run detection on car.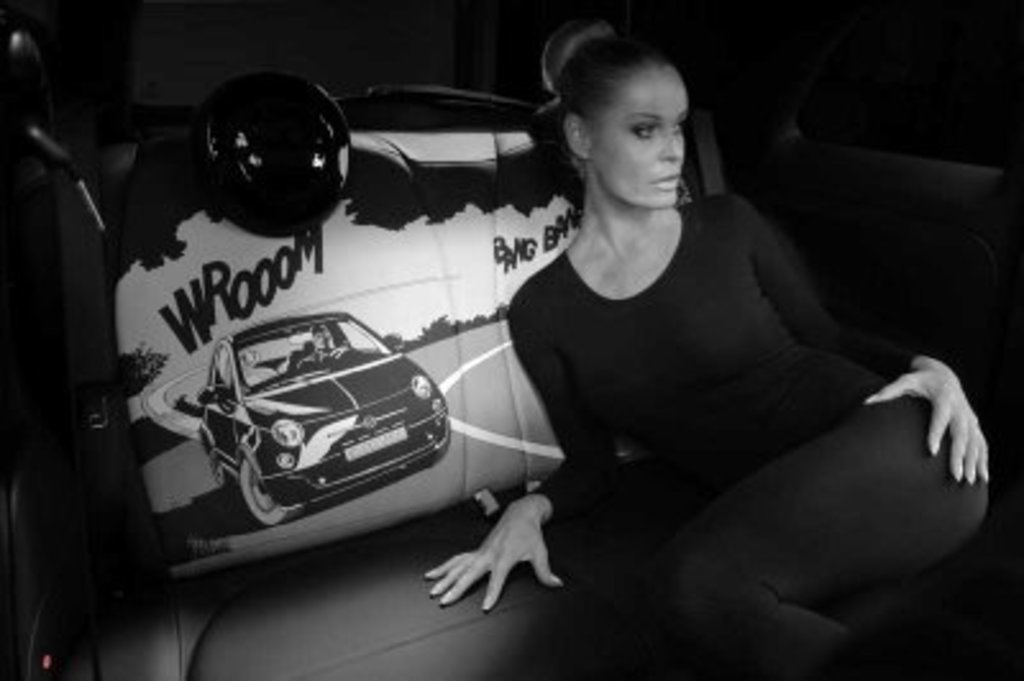
Result: <bbox>192, 310, 453, 530</bbox>.
